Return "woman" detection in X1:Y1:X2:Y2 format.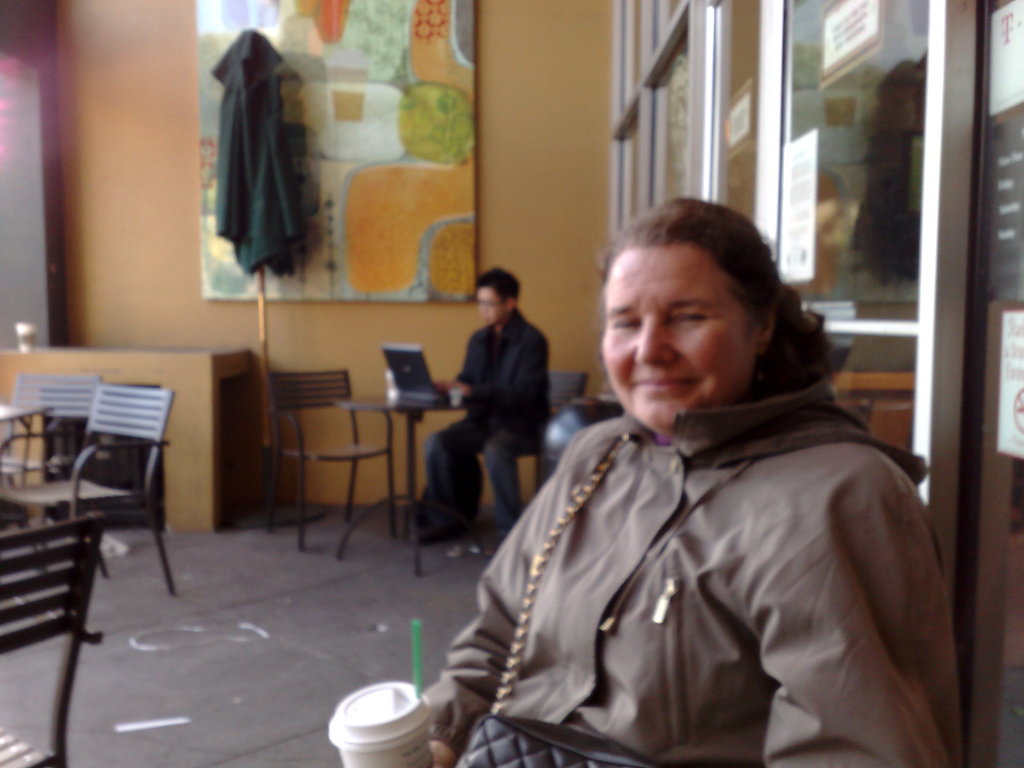
377:191:920:763.
